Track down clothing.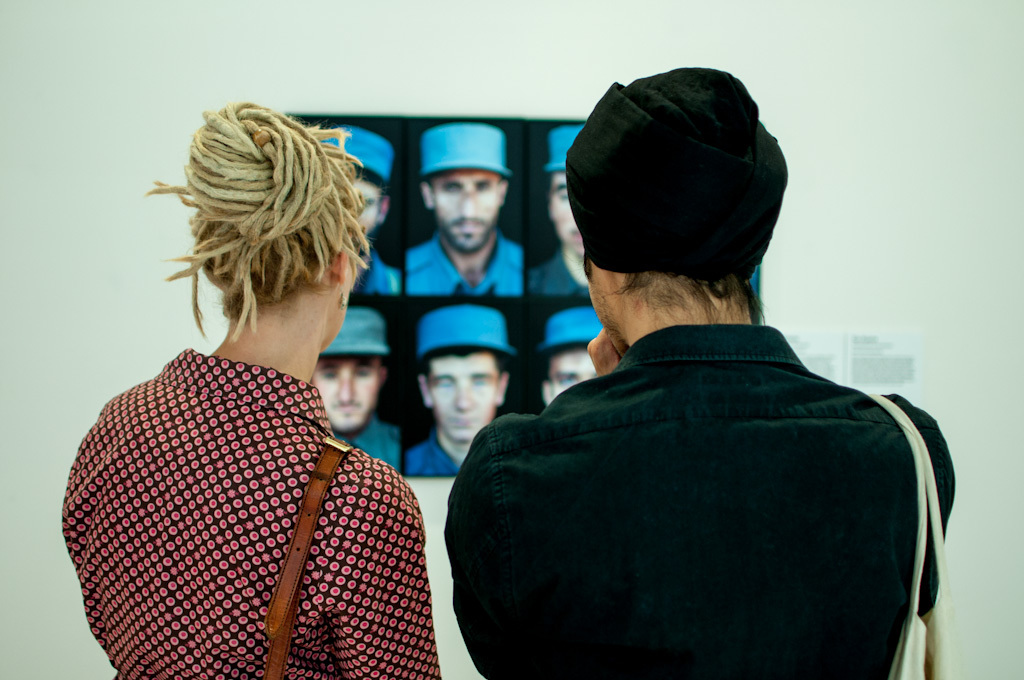
Tracked to locate(344, 251, 402, 293).
